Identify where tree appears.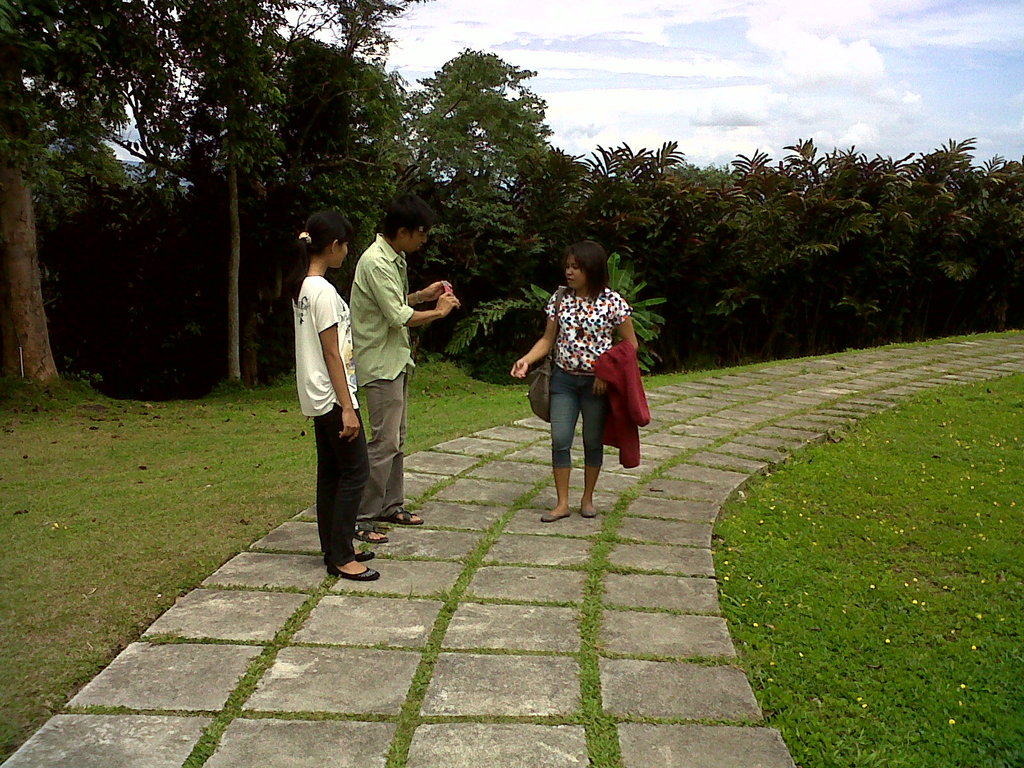
Appears at (221, 45, 592, 387).
